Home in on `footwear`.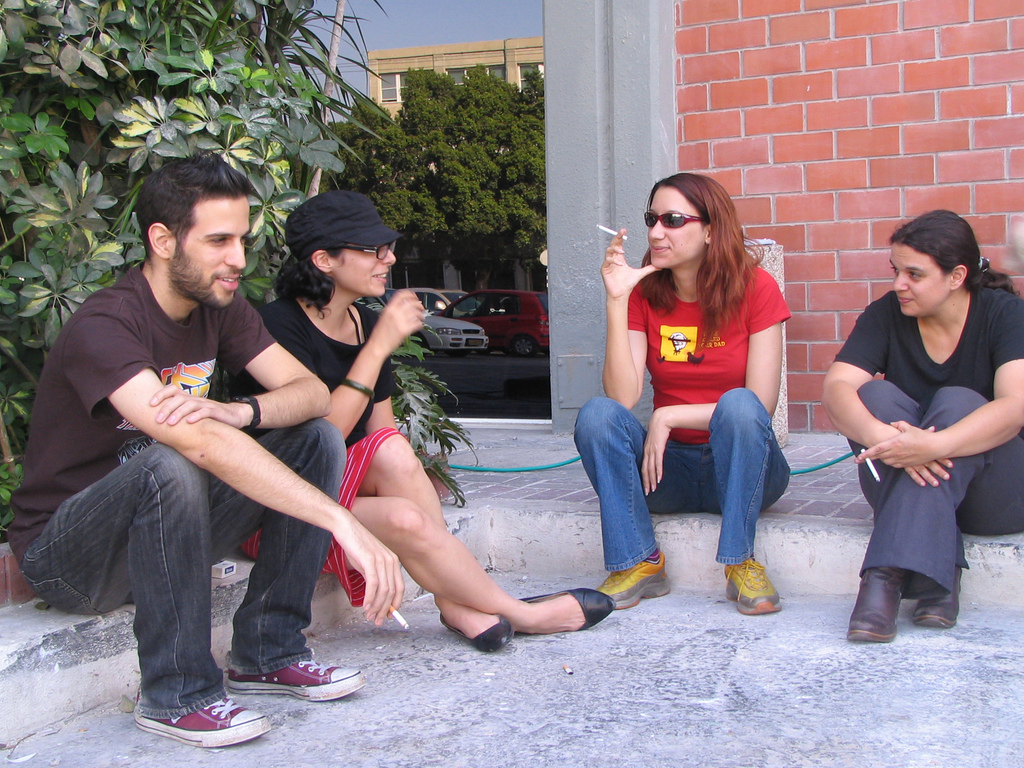
Homed in at bbox=(120, 691, 275, 742).
